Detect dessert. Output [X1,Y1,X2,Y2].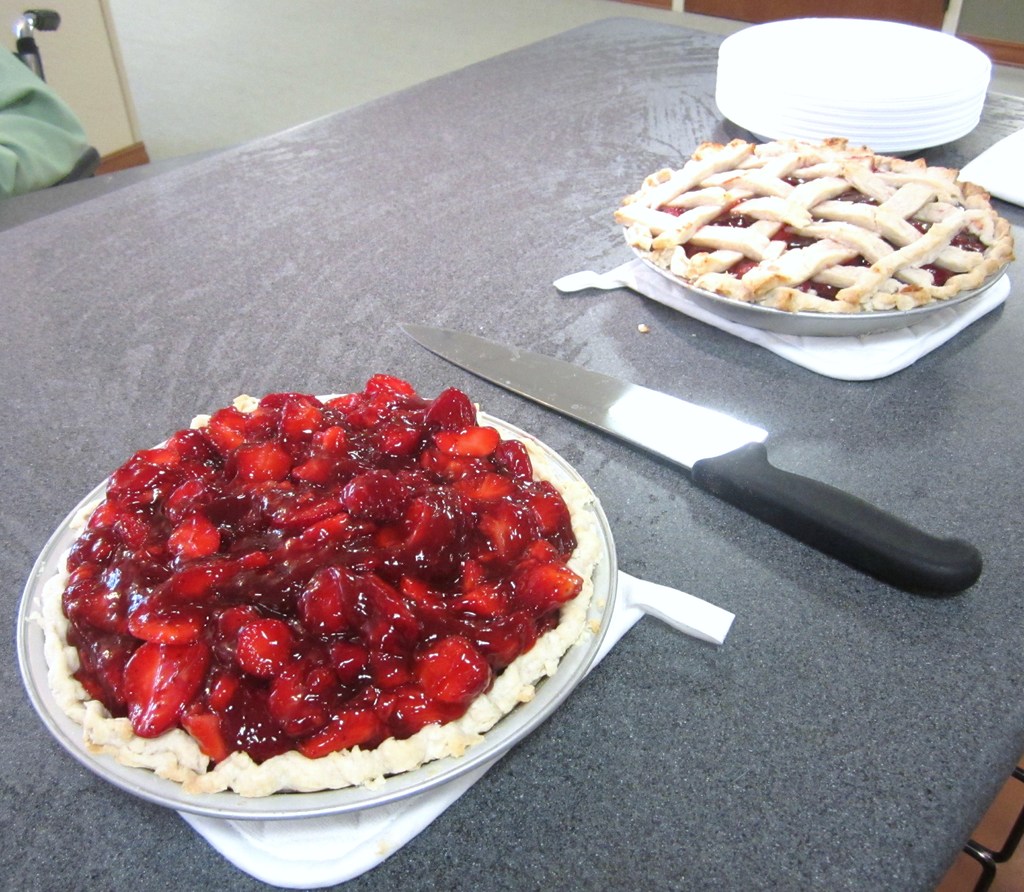
[624,134,1016,362].
